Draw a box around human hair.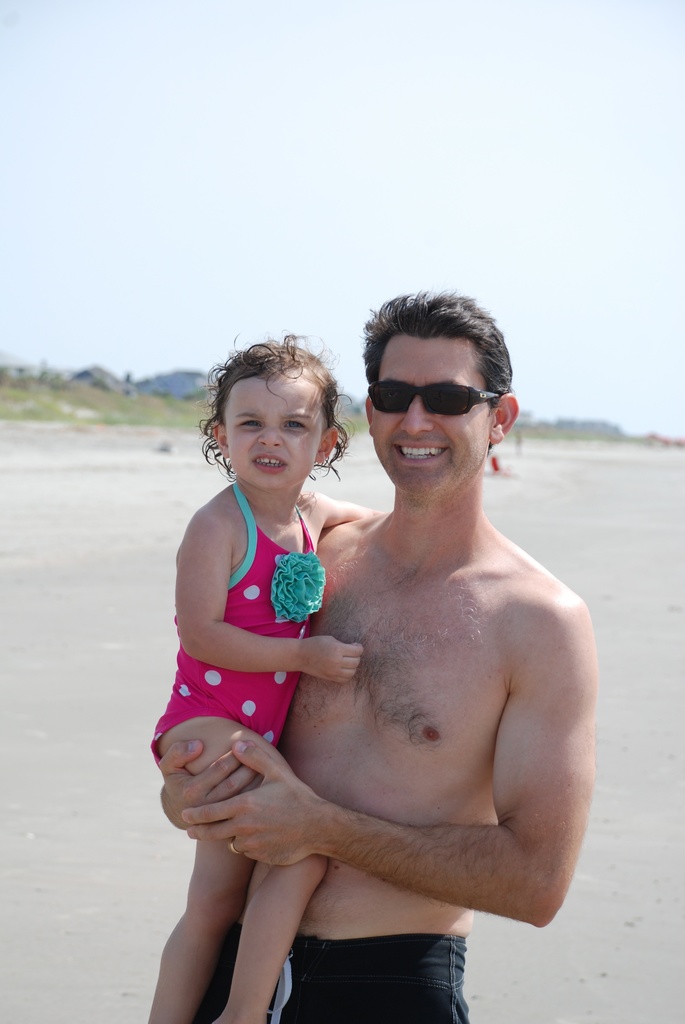
{"left": 199, "top": 339, "right": 344, "bottom": 481}.
